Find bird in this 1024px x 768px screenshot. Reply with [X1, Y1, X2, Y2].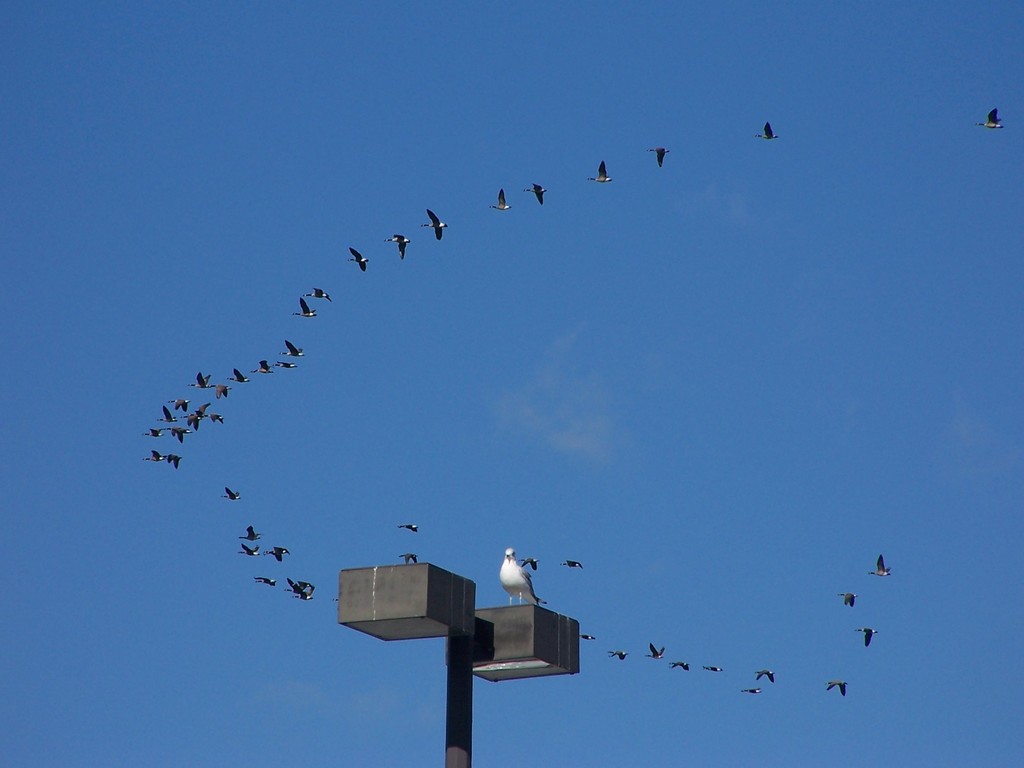
[259, 361, 273, 378].
